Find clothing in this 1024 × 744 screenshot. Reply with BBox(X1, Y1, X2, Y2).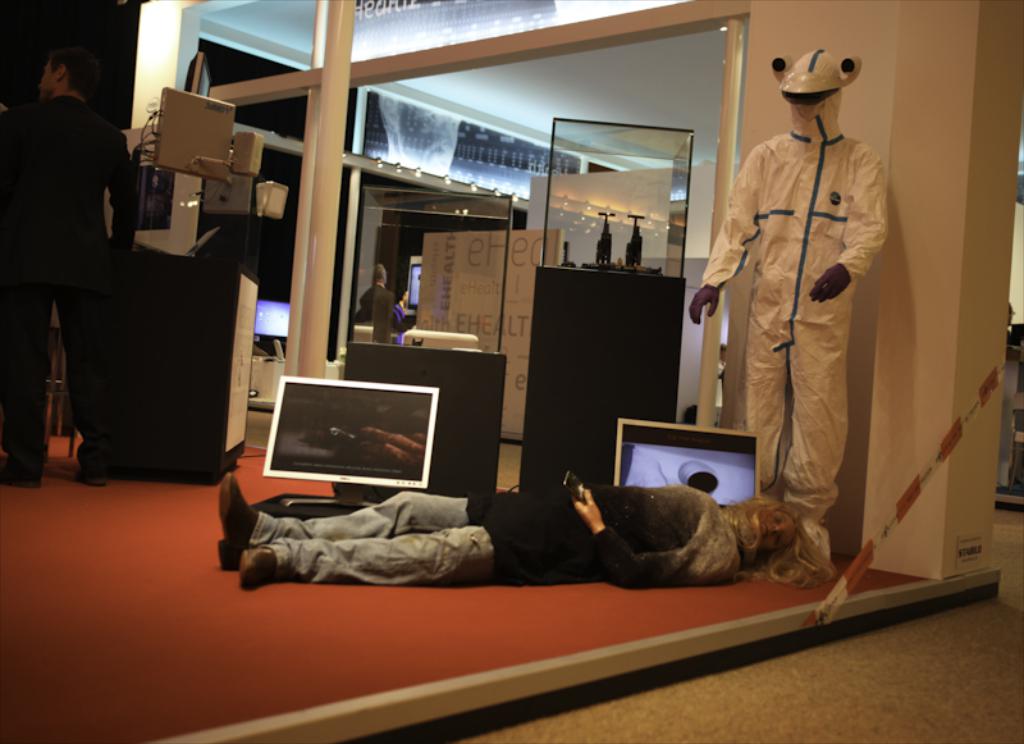
BBox(0, 91, 140, 279).
